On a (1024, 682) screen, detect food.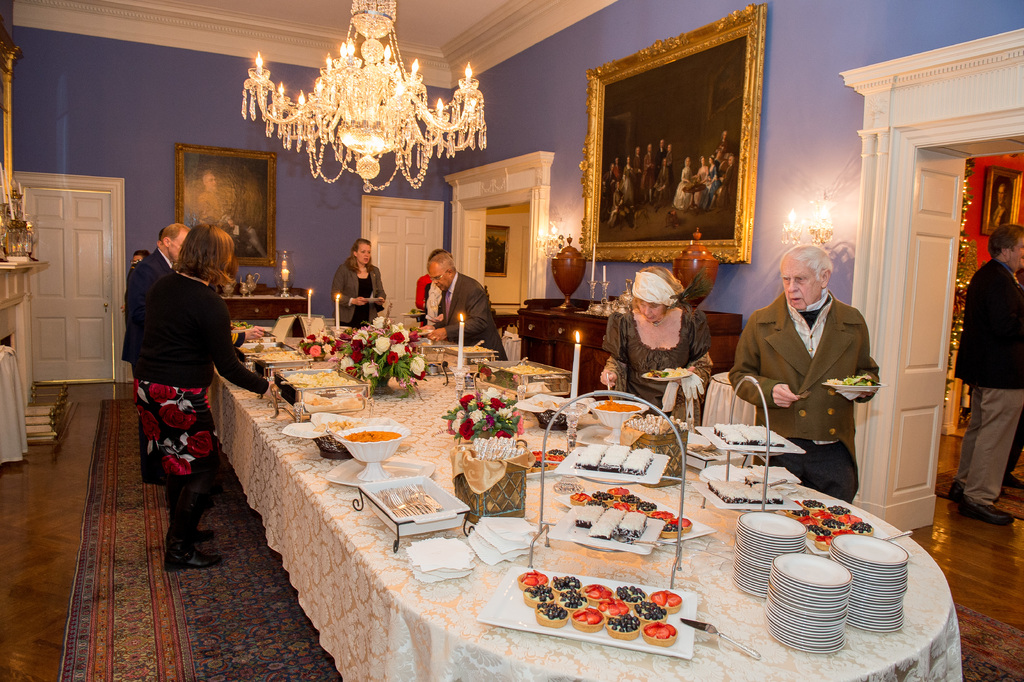
left=644, top=358, right=695, bottom=381.
